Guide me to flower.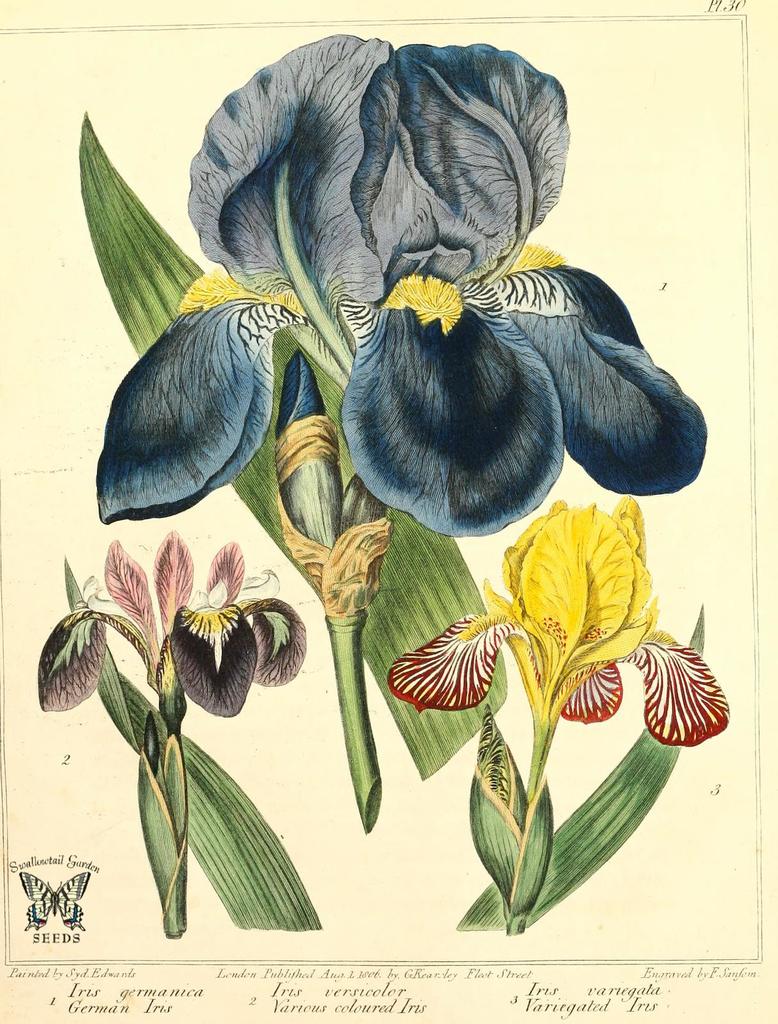
Guidance: 77/25/713/577.
